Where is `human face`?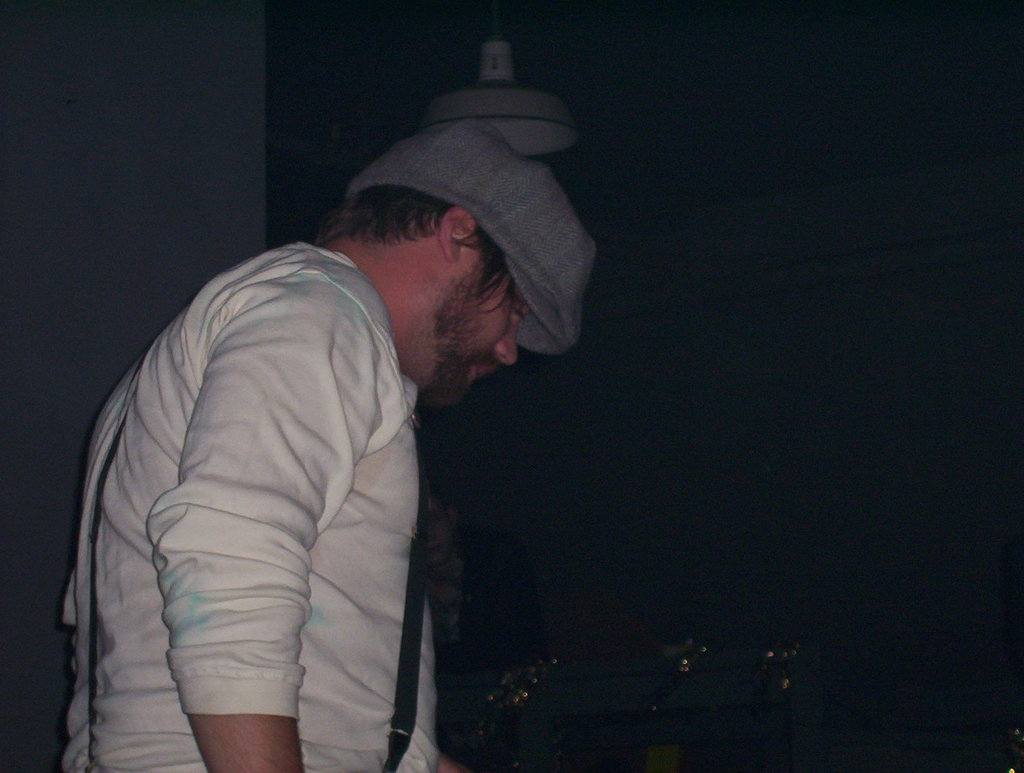
l=438, t=229, r=529, b=409.
